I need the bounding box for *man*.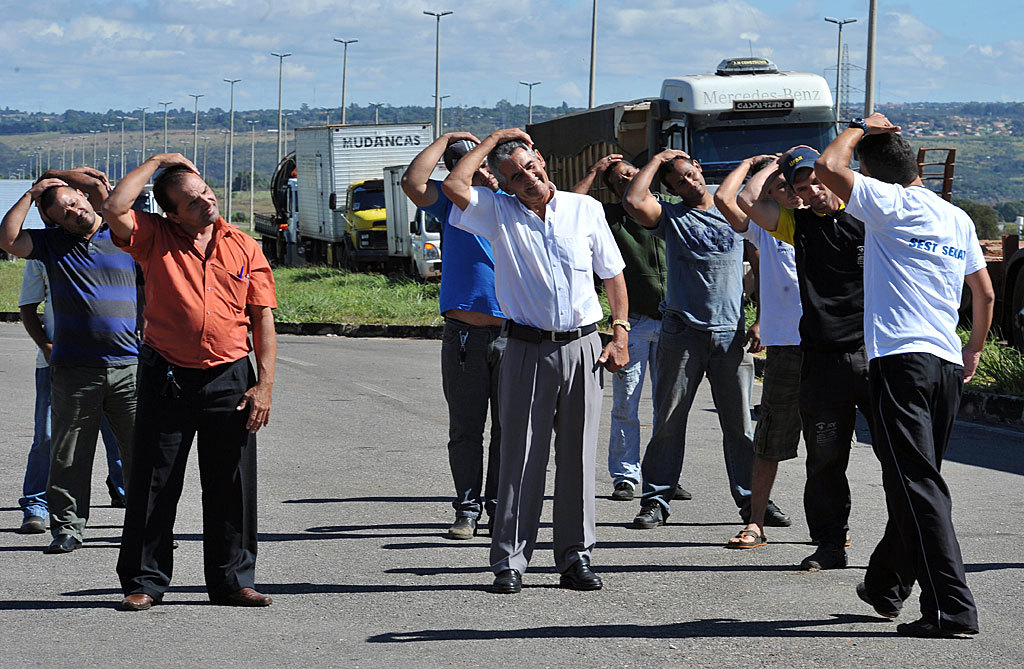
Here it is: x1=621, y1=144, x2=796, y2=527.
